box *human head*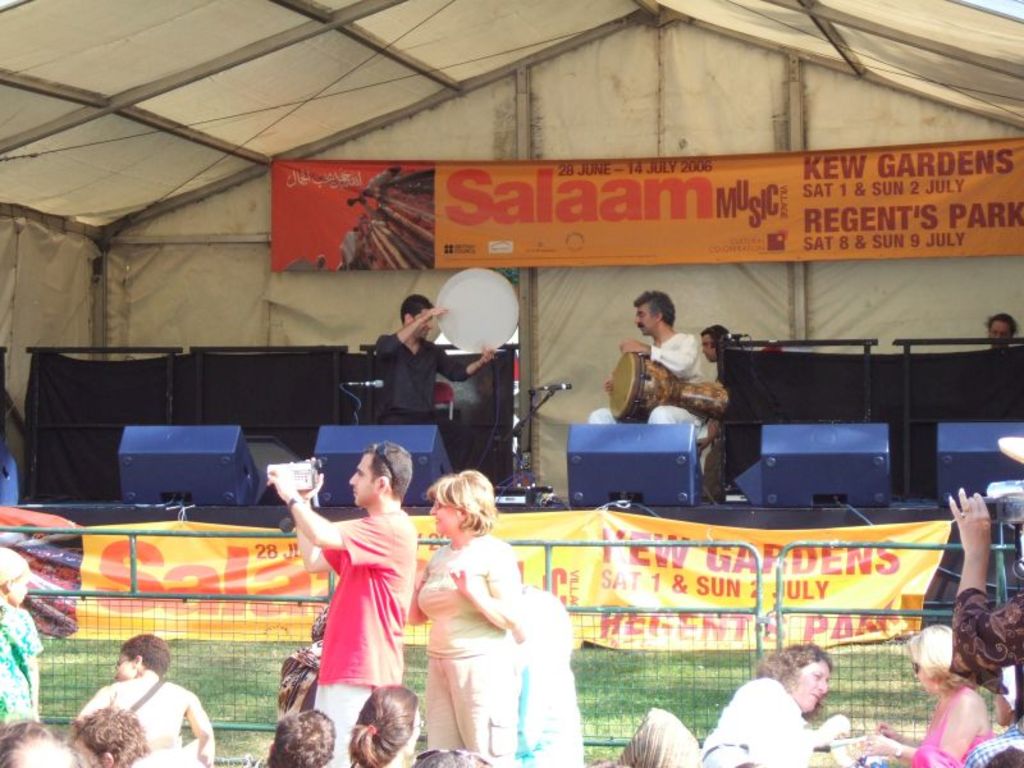
[x1=65, y1=705, x2=147, y2=767]
